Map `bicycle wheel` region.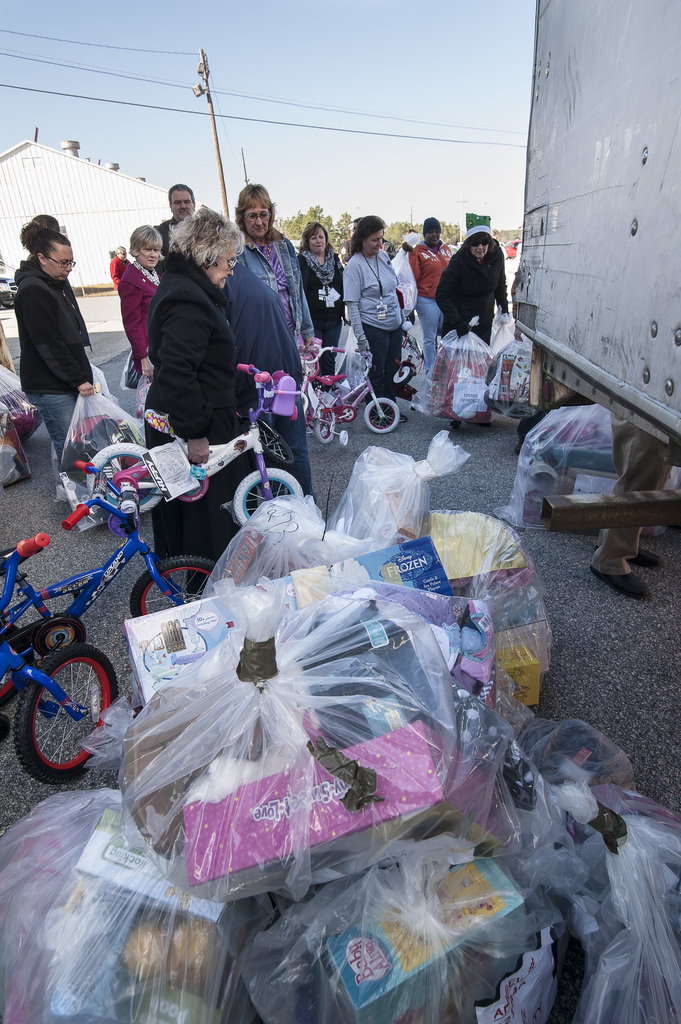
Mapped to locate(364, 393, 400, 433).
